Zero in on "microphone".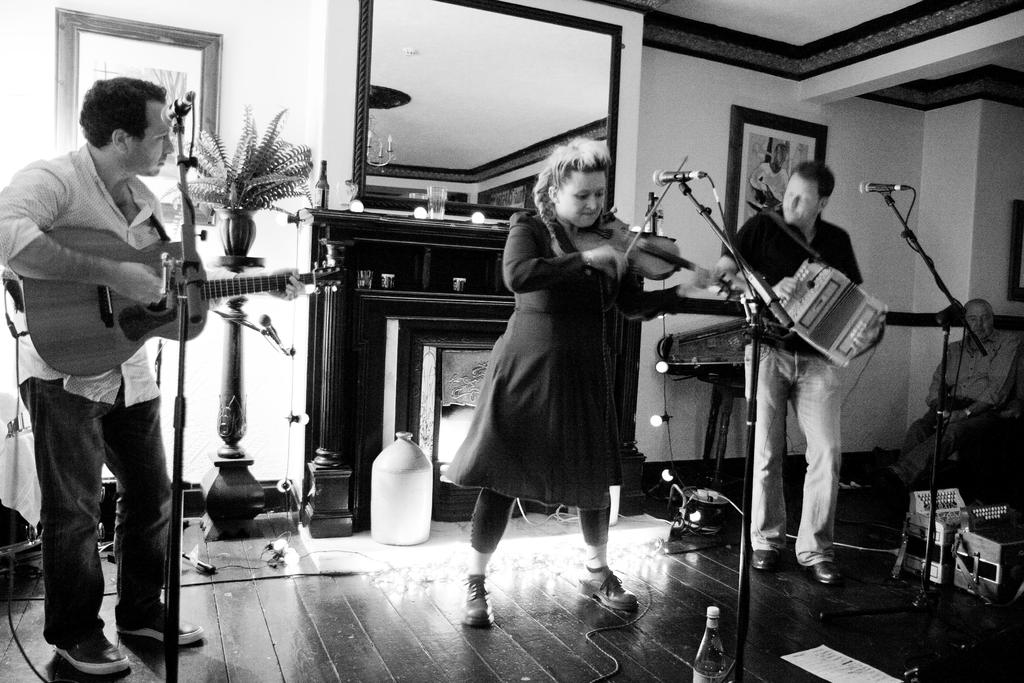
Zeroed in: Rect(161, 89, 193, 131).
